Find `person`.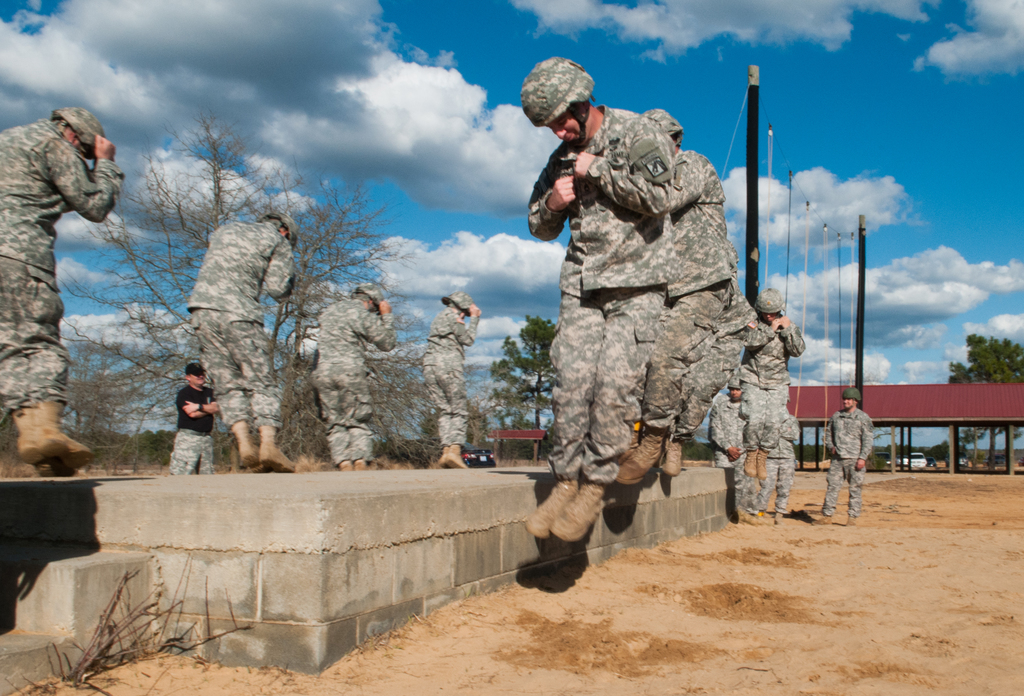
detection(187, 212, 294, 474).
